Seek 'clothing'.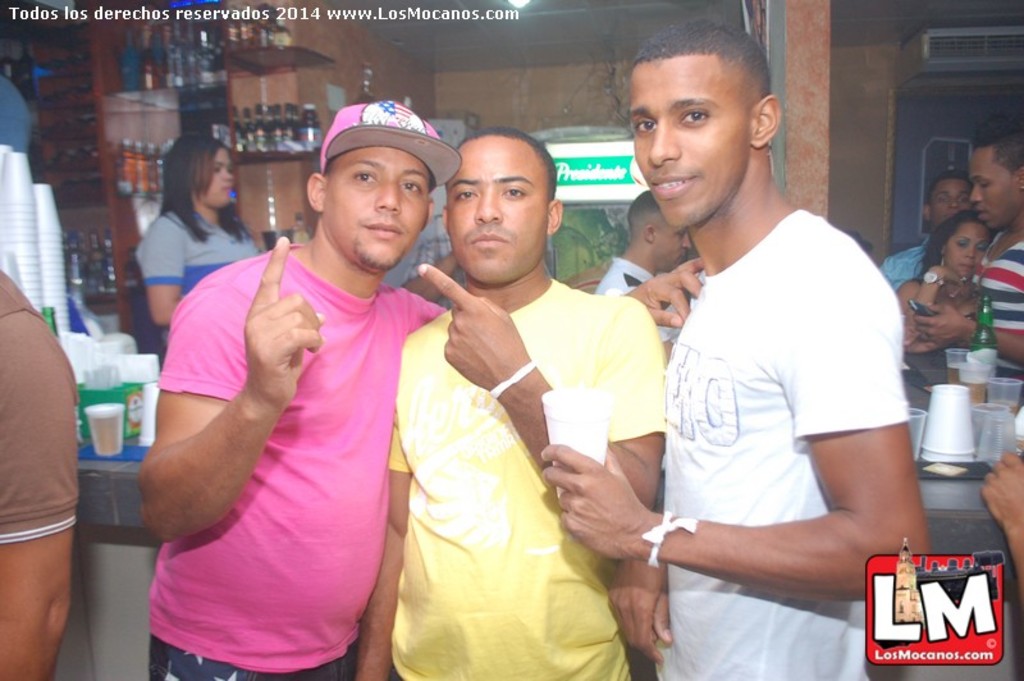
x1=974, y1=227, x2=1023, y2=394.
